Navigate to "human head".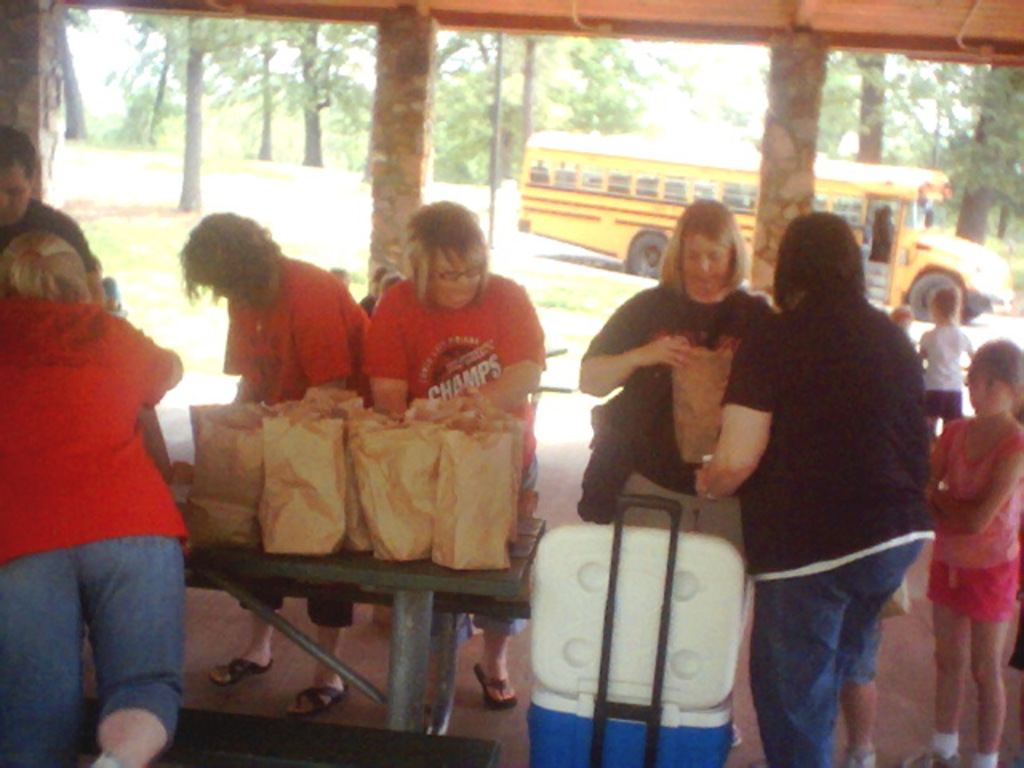
Navigation target: locate(0, 123, 37, 227).
